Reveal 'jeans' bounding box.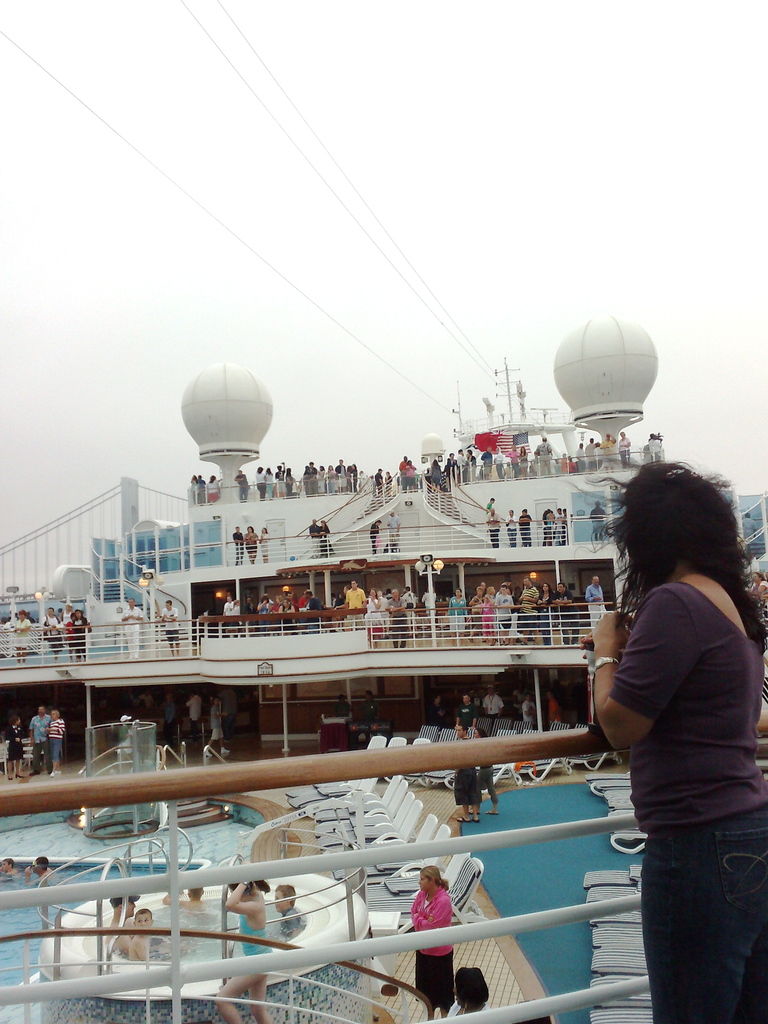
Revealed: bbox(547, 525, 556, 541).
